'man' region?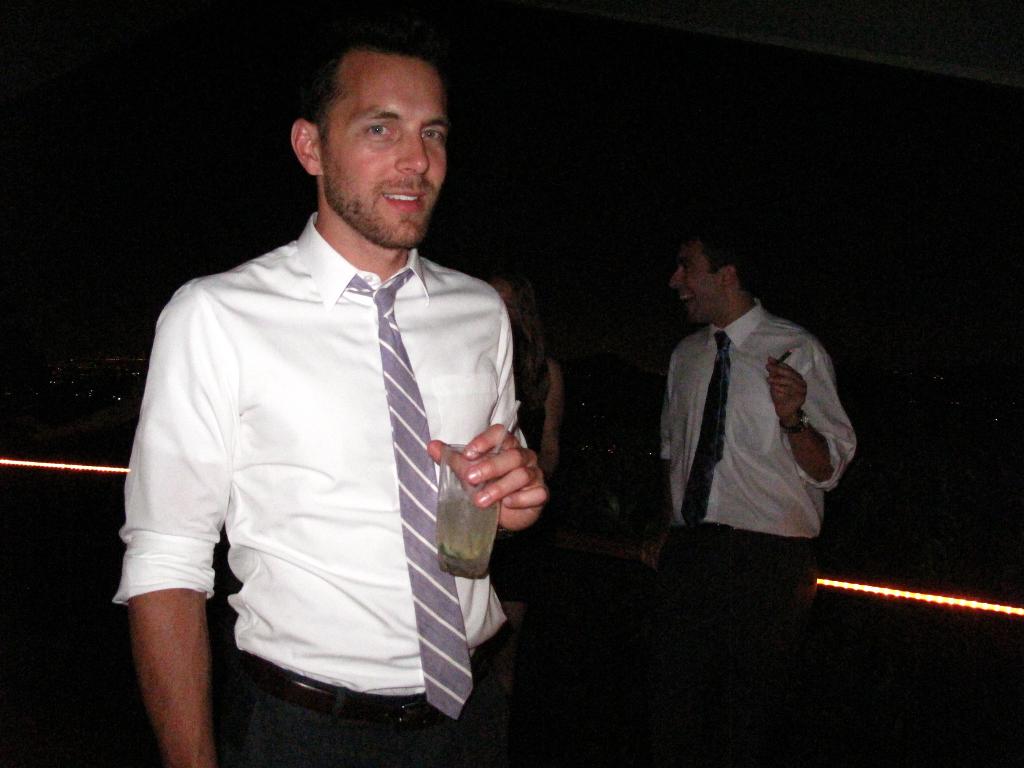
Rect(113, 27, 552, 764)
